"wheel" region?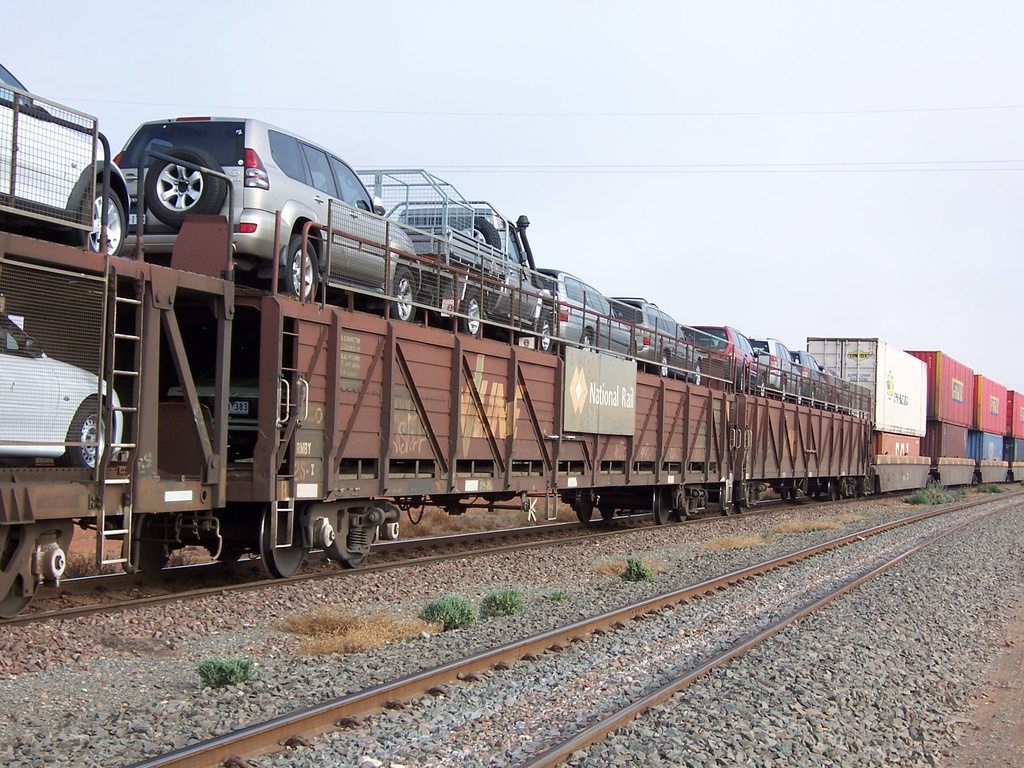
x1=822, y1=401, x2=829, y2=410
